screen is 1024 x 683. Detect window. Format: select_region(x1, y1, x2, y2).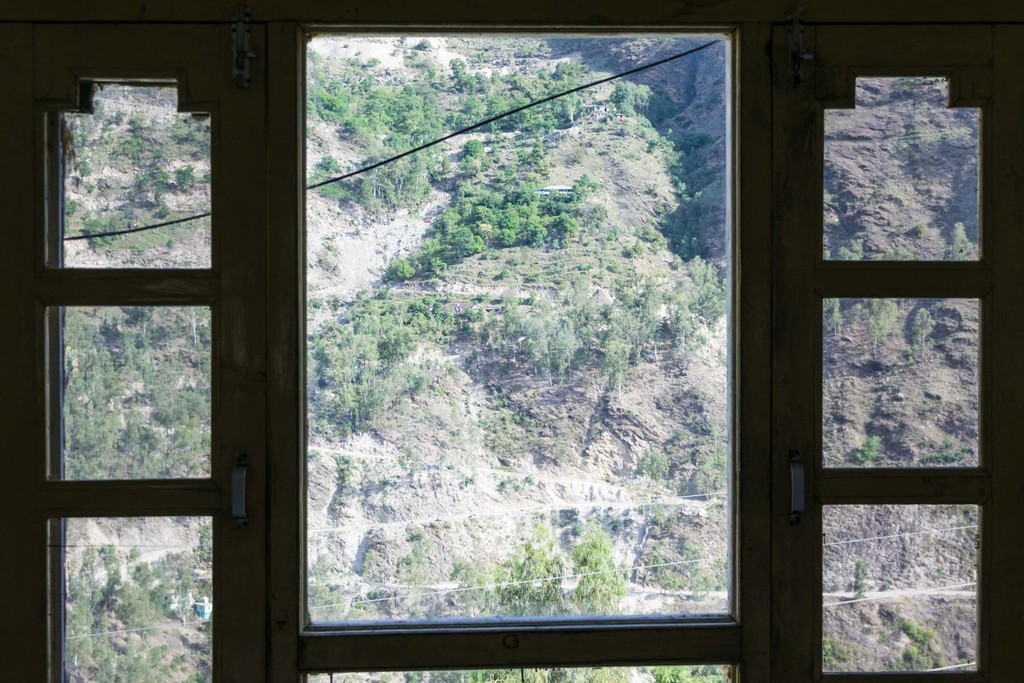
select_region(1, 0, 275, 682).
